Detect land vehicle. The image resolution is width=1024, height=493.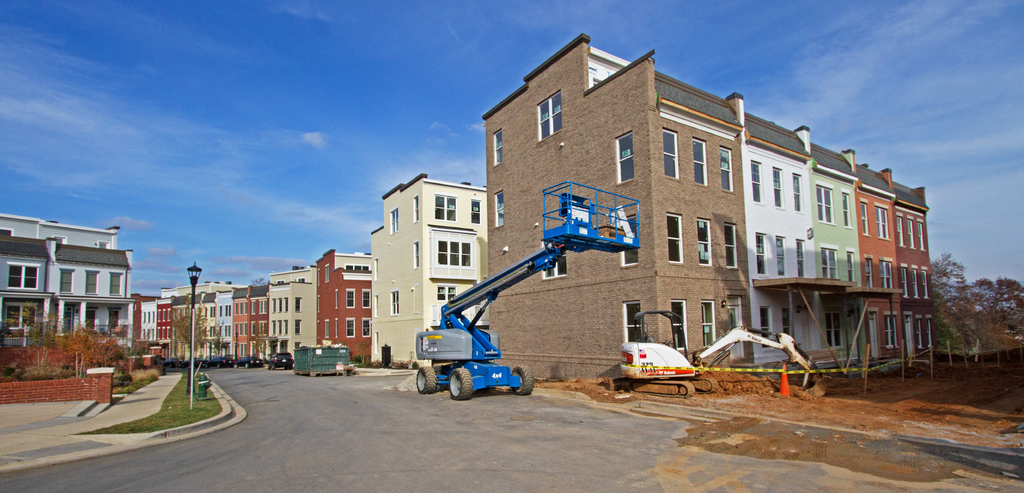
box(616, 309, 829, 398).
